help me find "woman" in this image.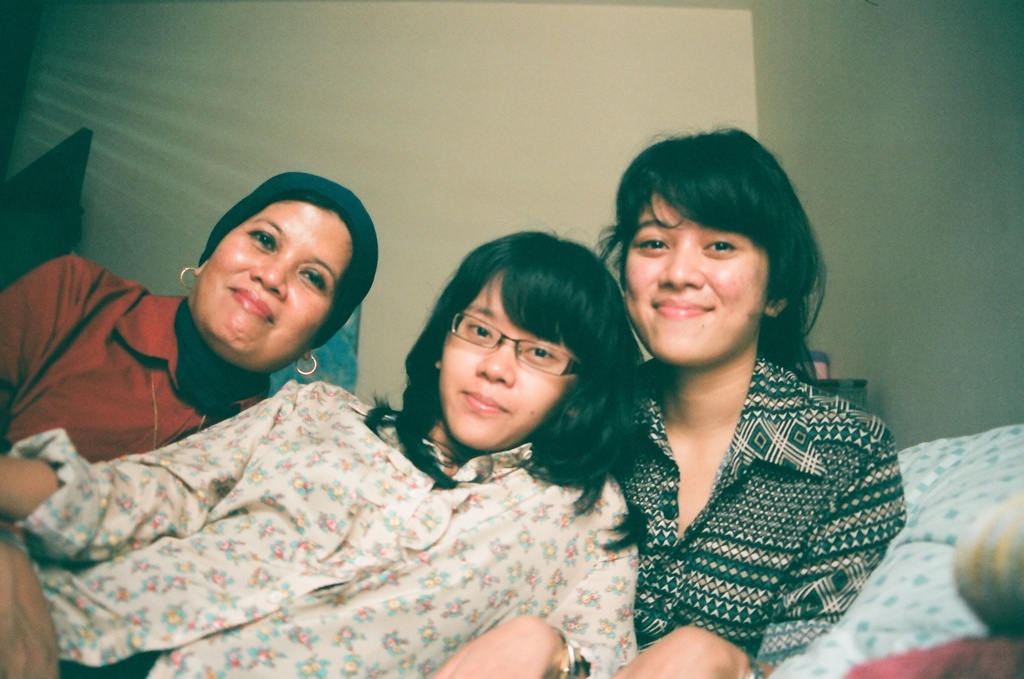
Found it: bbox=(0, 171, 387, 475).
